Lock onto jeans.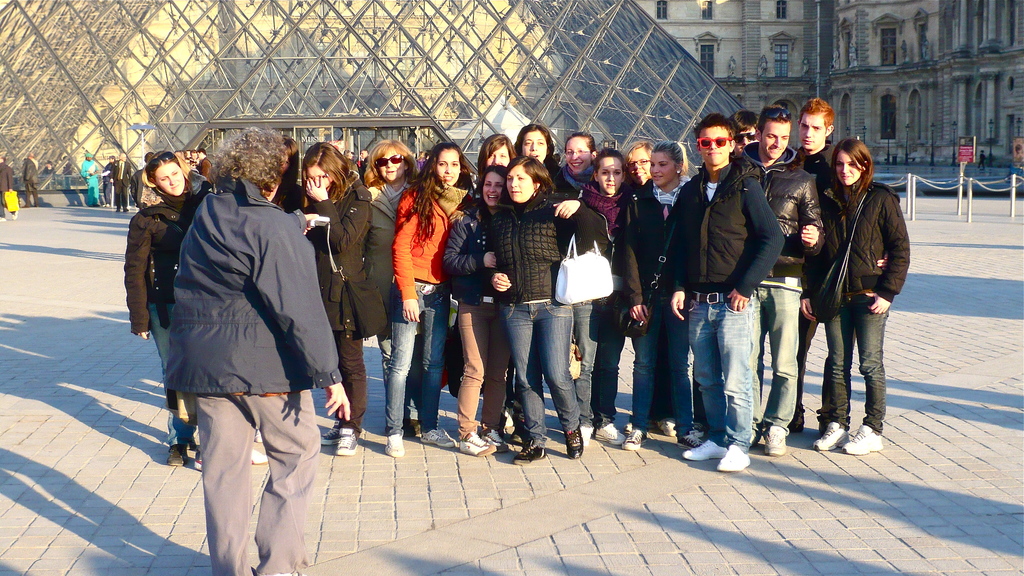
Locked: 374/316/425/425.
